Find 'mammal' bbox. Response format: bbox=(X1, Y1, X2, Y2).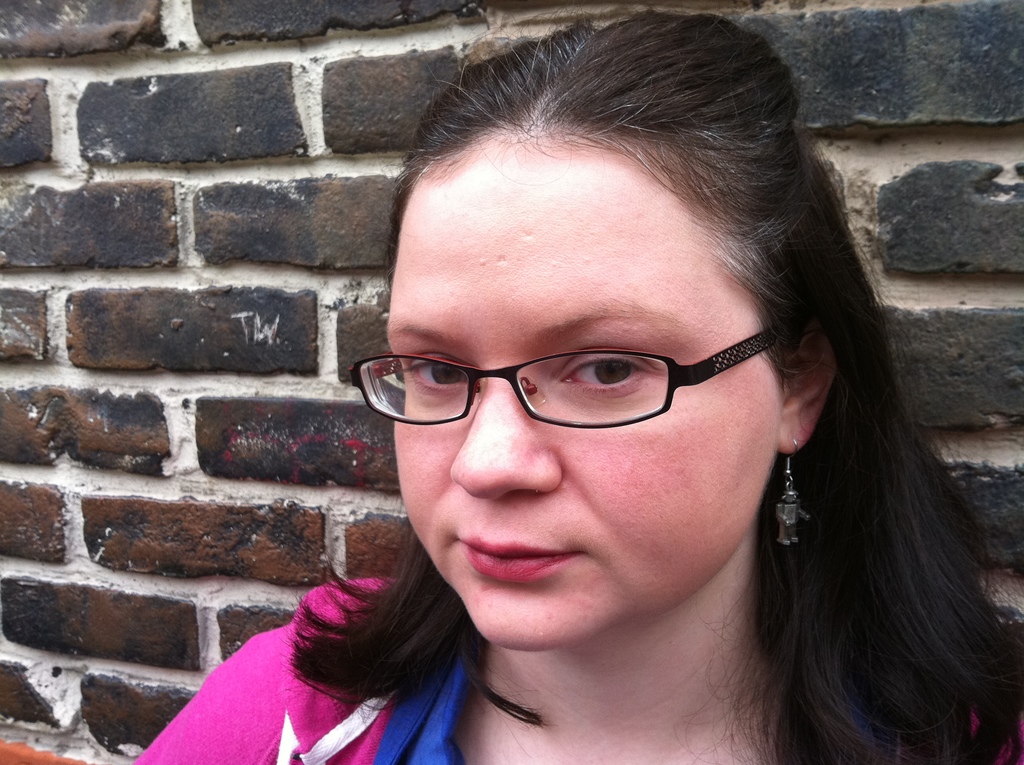
bbox=(129, 11, 1023, 764).
